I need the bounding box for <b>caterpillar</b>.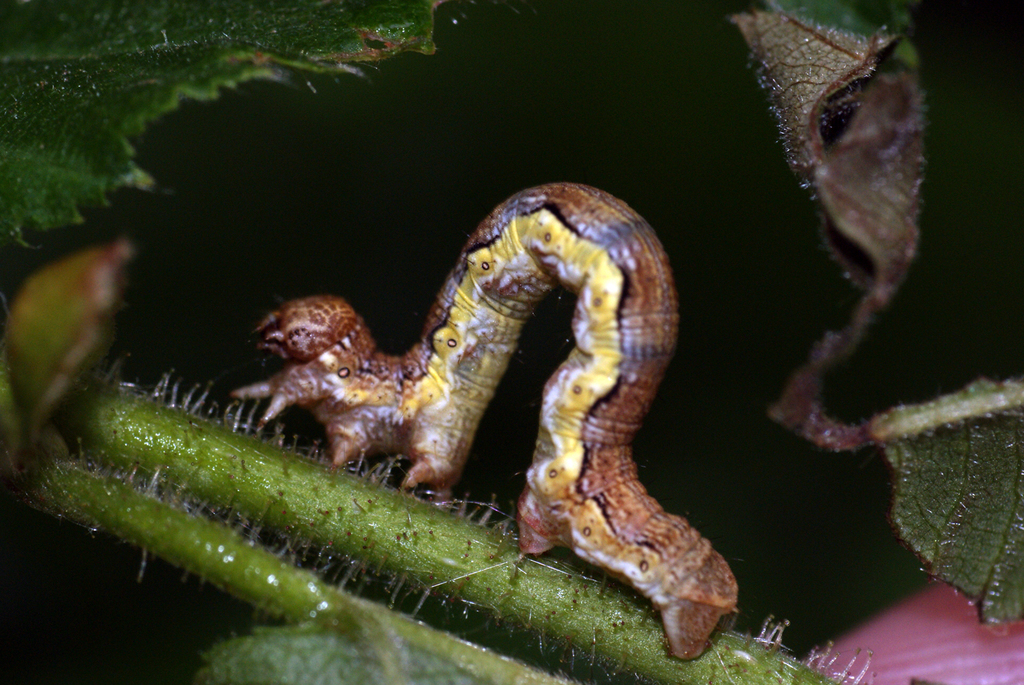
Here it is: <region>232, 176, 739, 662</region>.
